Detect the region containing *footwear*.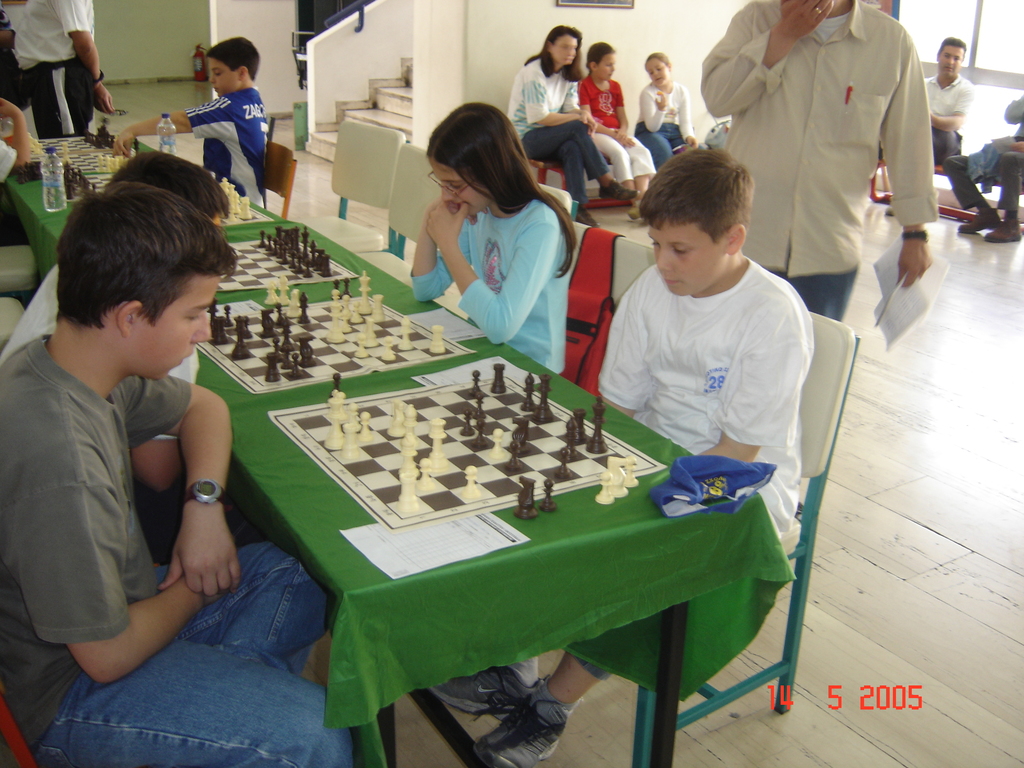
<box>428,660,542,721</box>.
